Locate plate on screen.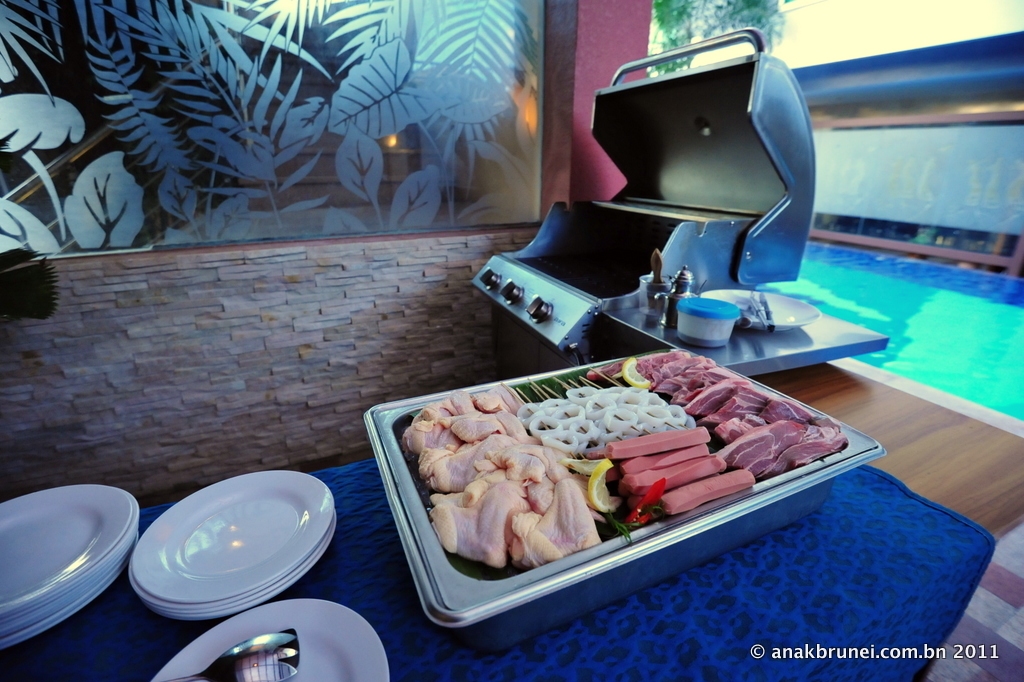
On screen at Rect(0, 485, 140, 608).
